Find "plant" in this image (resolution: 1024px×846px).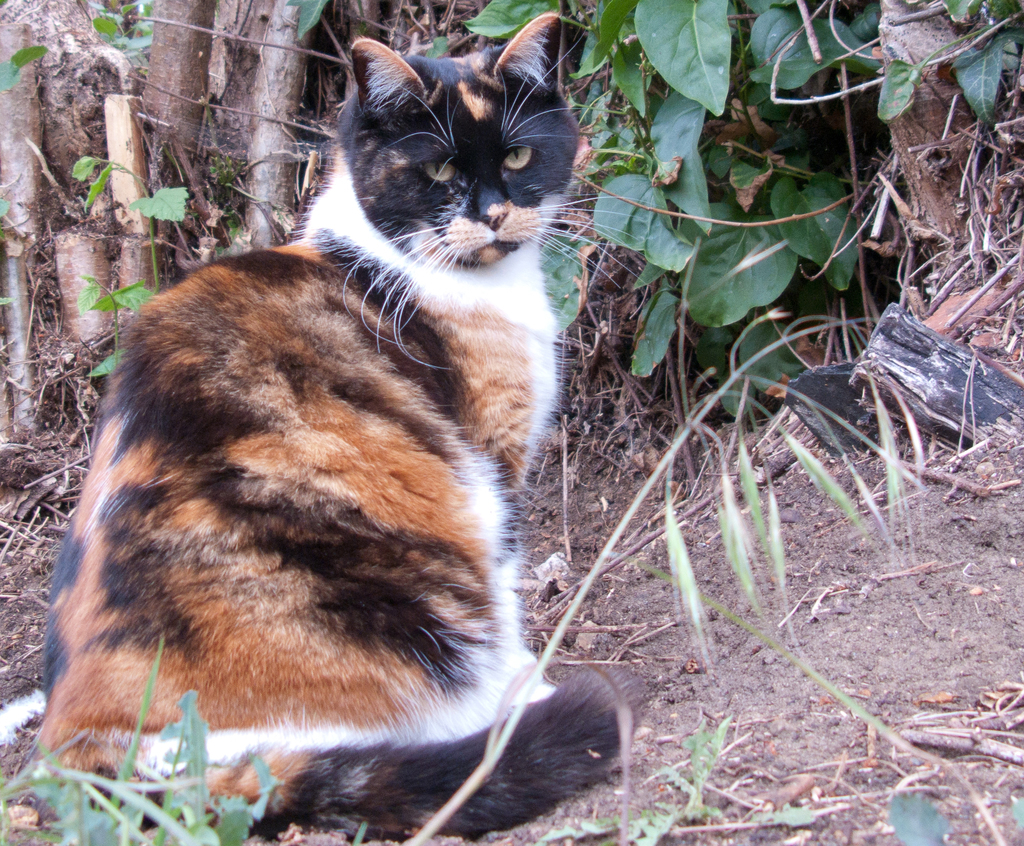
bbox(93, 0, 176, 74).
